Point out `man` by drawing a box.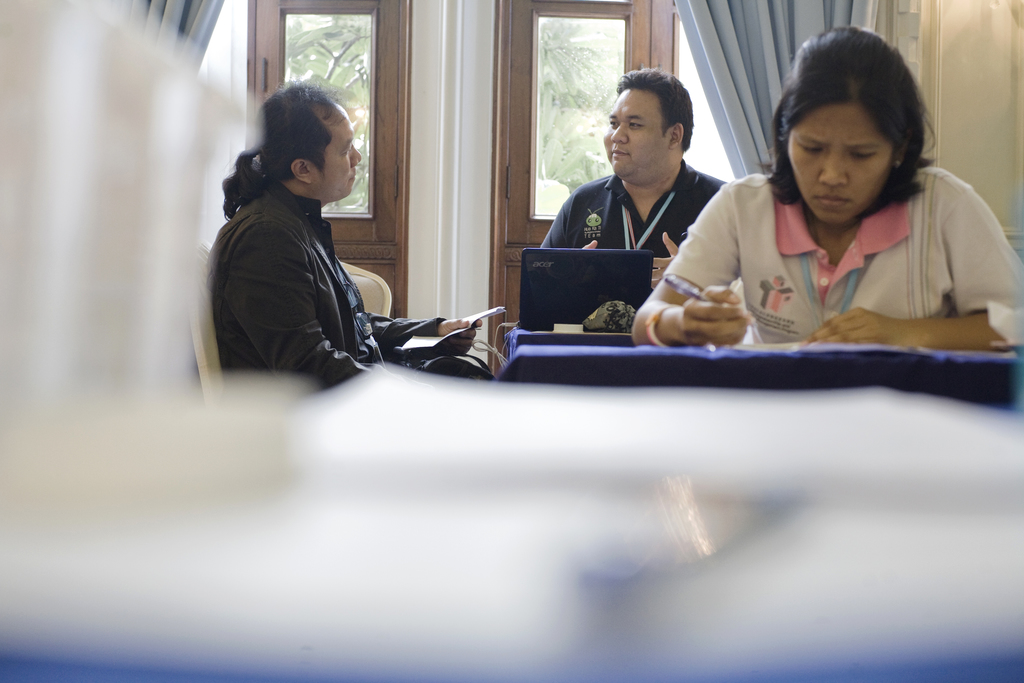
[left=195, top=94, right=466, bottom=391].
